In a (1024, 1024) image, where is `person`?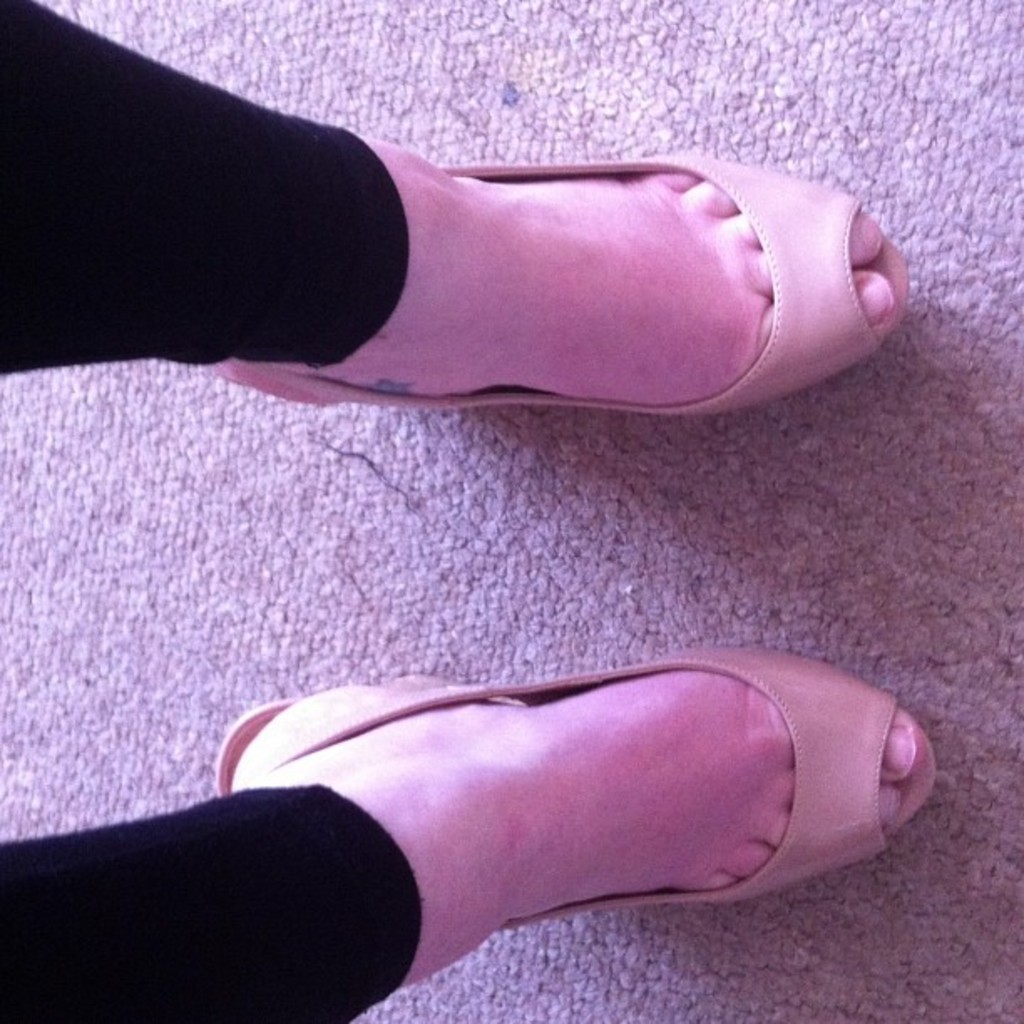
rect(0, 0, 937, 1022).
